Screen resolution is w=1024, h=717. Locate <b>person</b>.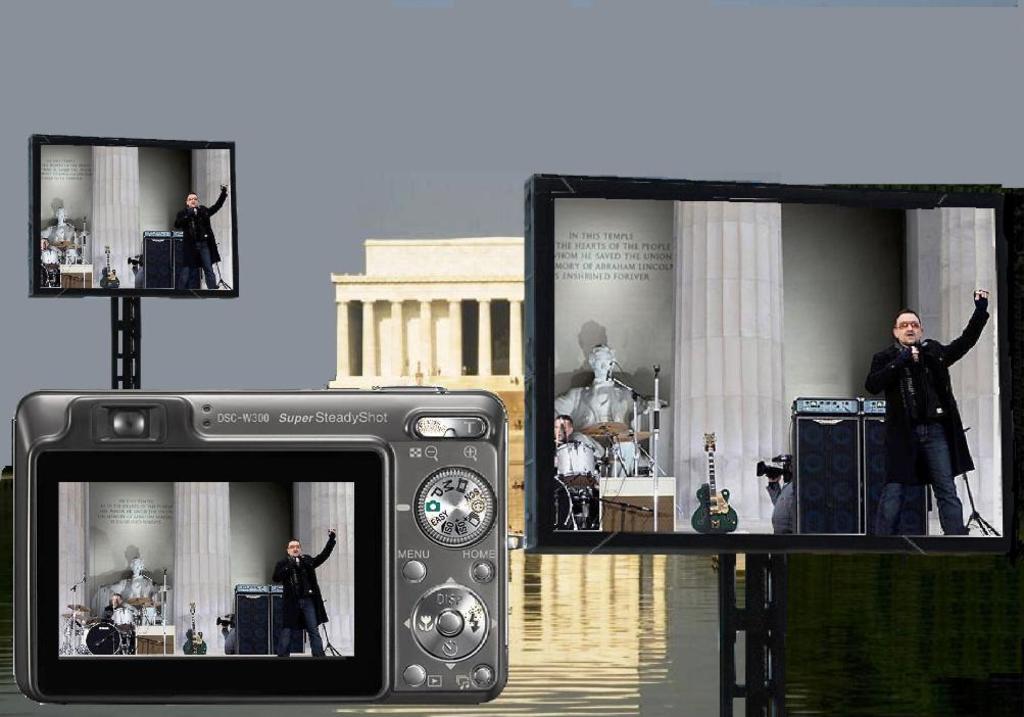
left=173, top=183, right=229, bottom=293.
